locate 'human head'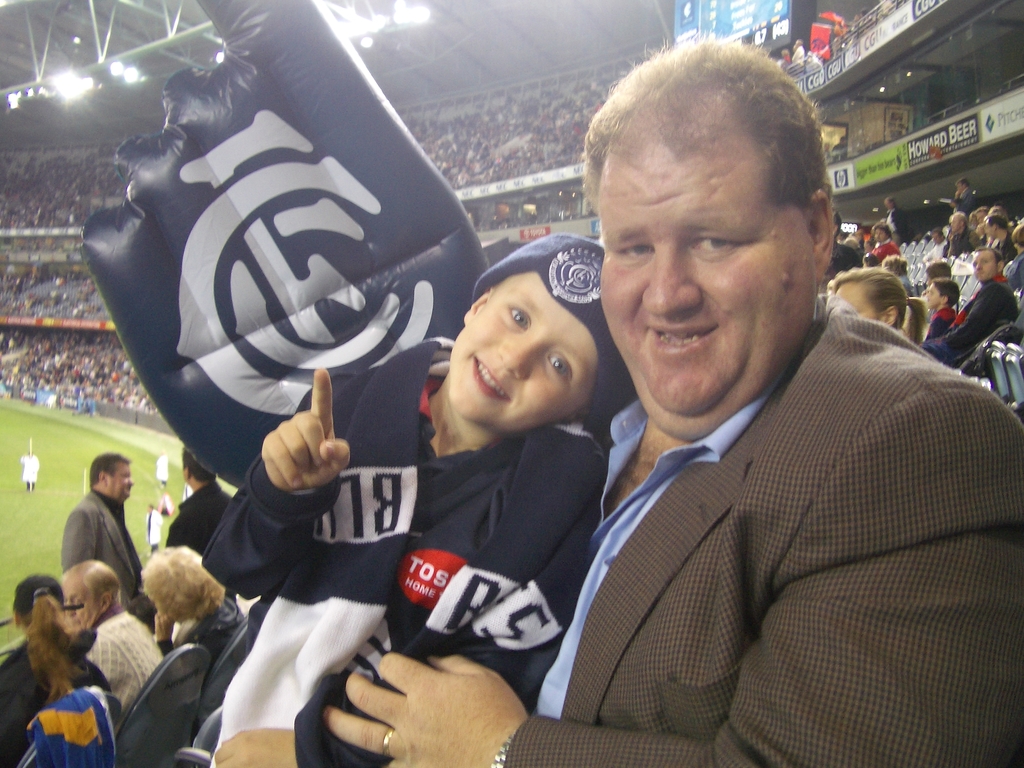
l=825, t=209, r=846, b=241
